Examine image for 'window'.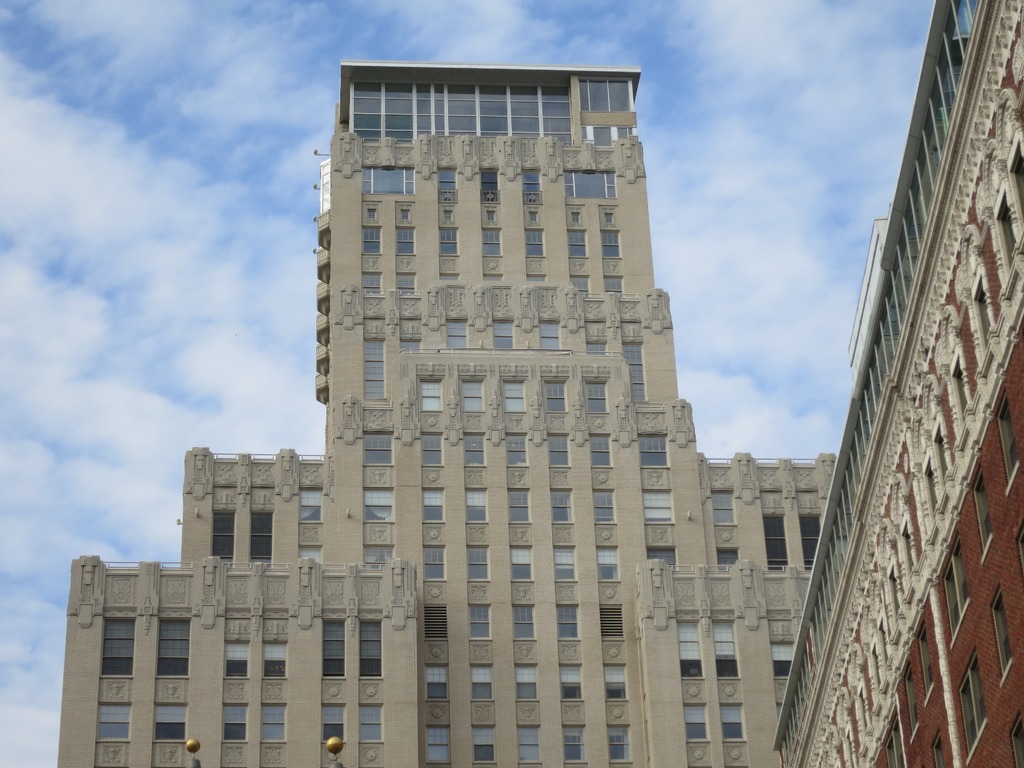
Examination result: box=[259, 701, 285, 743].
